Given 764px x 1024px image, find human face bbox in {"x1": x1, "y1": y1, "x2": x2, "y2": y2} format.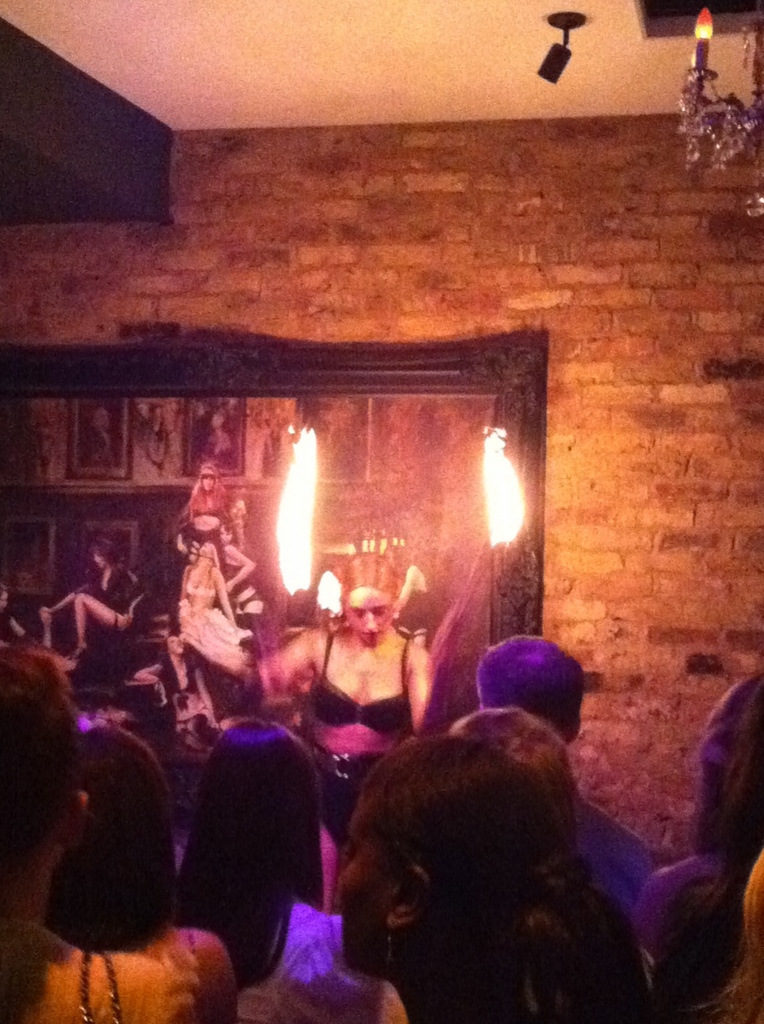
{"x1": 342, "y1": 584, "x2": 398, "y2": 650}.
